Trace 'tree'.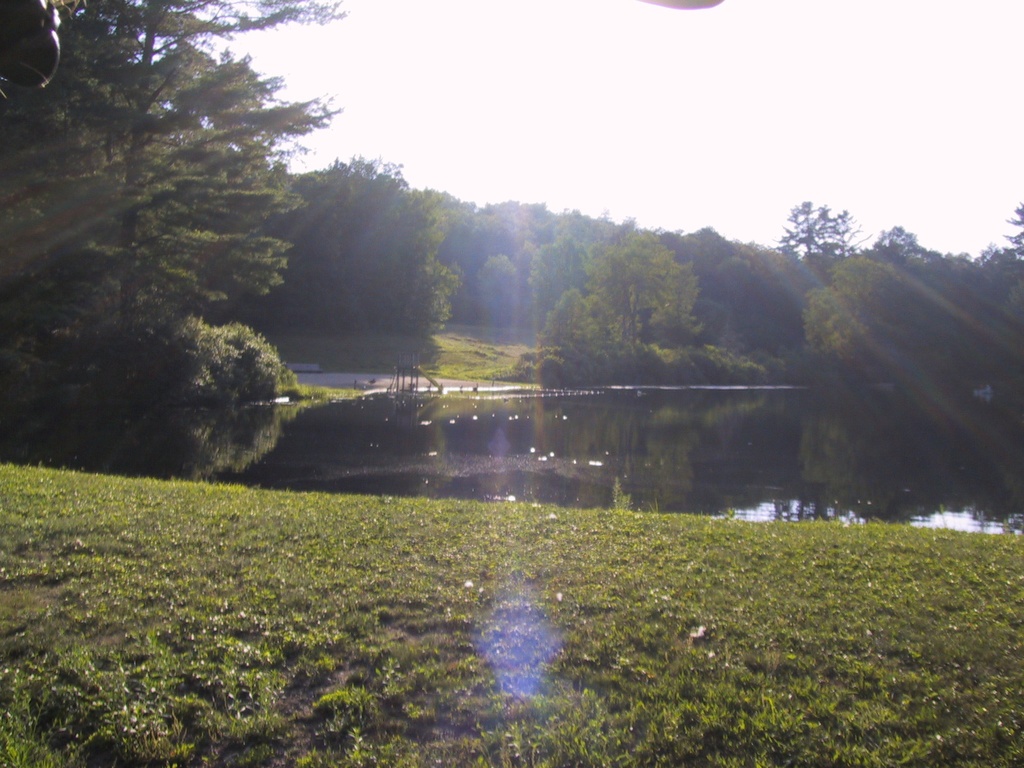
Traced to <region>524, 206, 624, 287</region>.
